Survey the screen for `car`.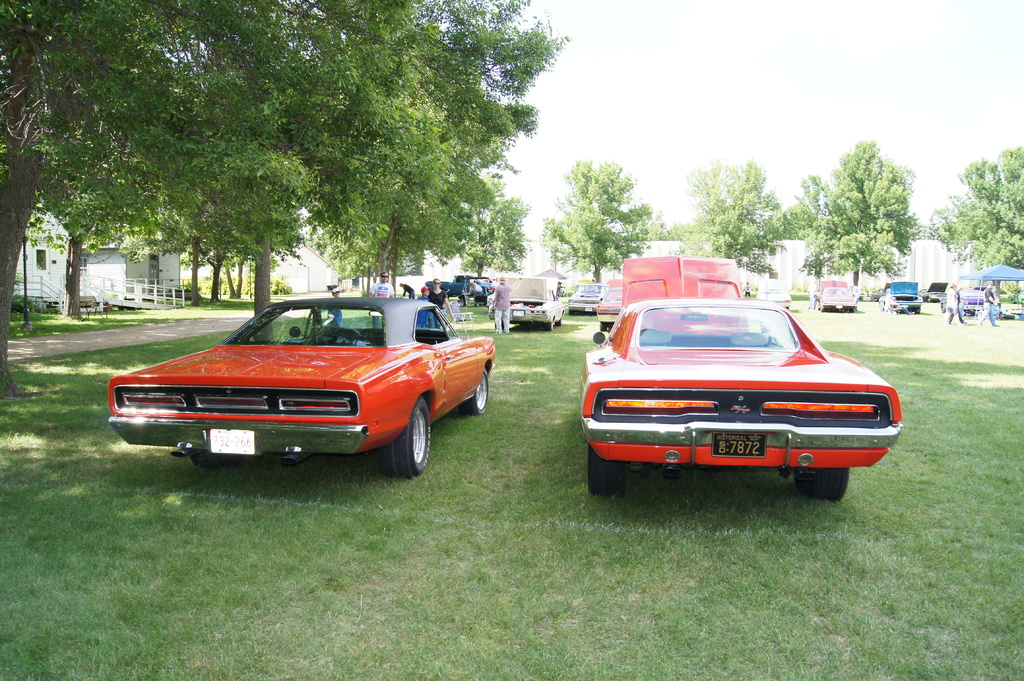
Survey found: region(926, 282, 948, 300).
